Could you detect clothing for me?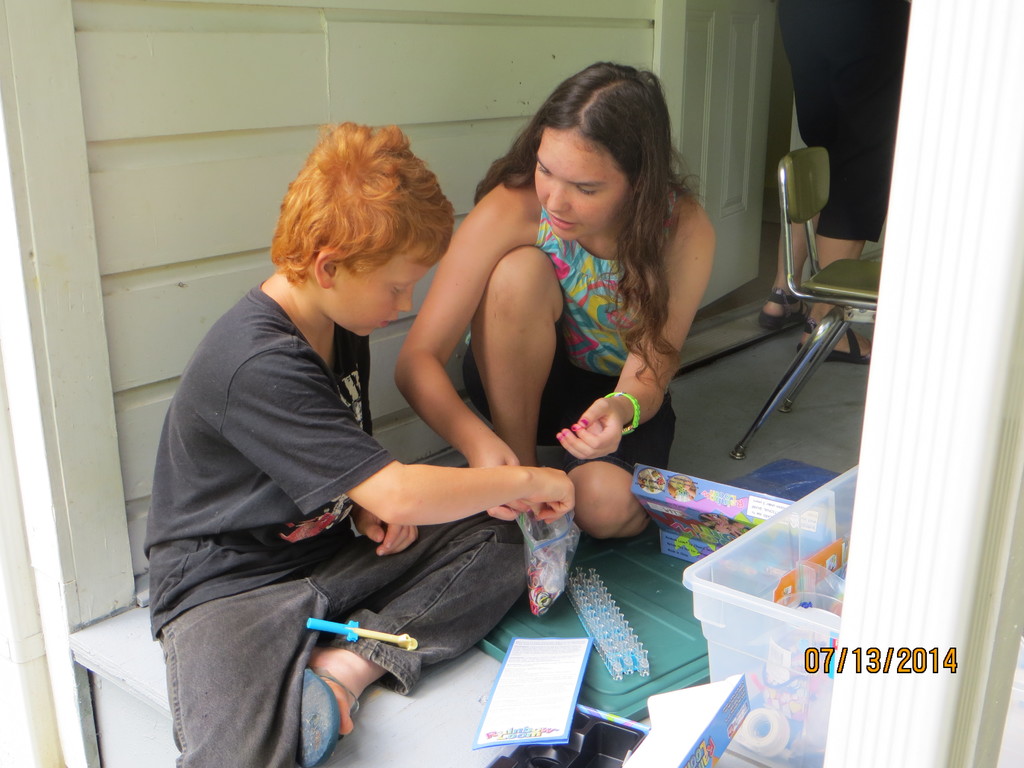
Detection result: [x1=458, y1=205, x2=680, y2=477].
